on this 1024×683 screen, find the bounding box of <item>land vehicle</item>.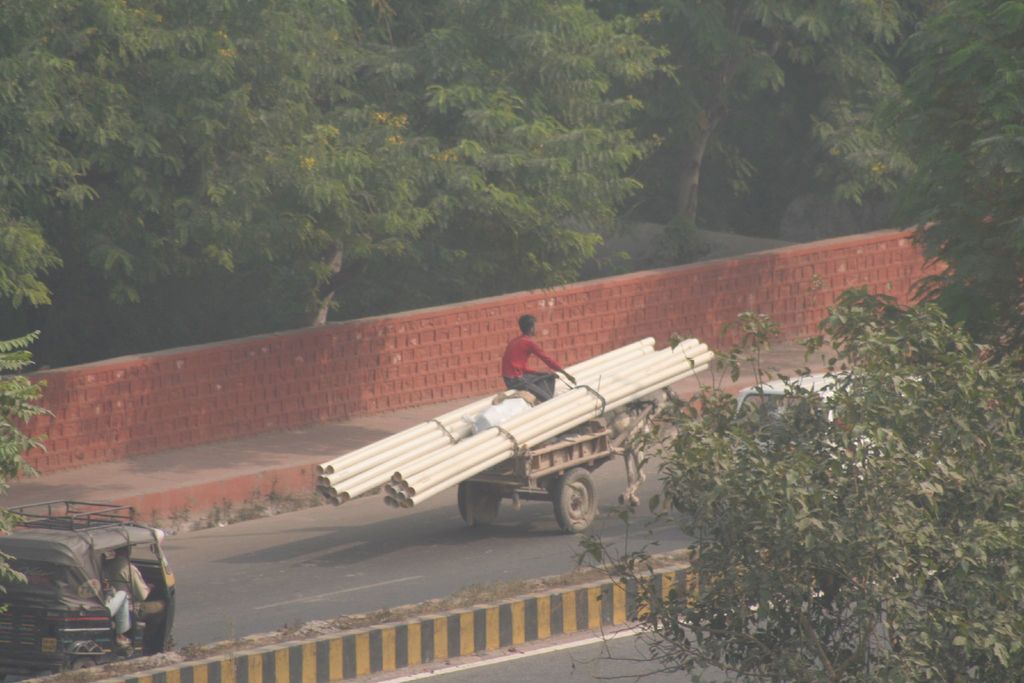
Bounding box: region(733, 370, 930, 498).
